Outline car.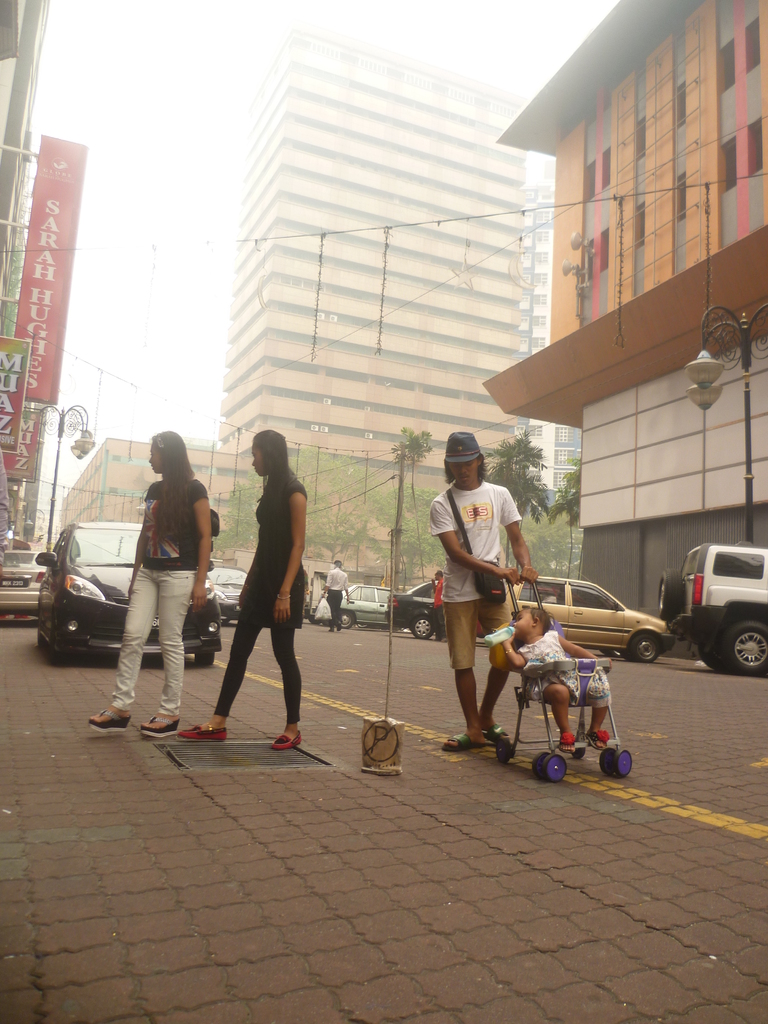
Outline: [x1=204, y1=562, x2=252, y2=621].
